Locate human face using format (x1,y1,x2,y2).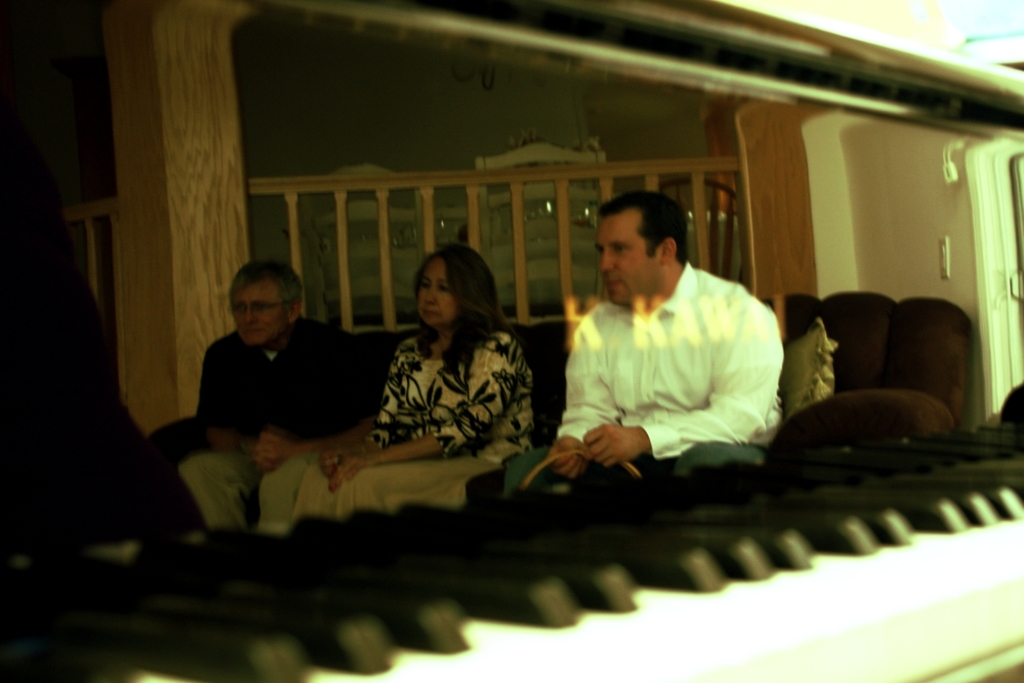
(417,254,458,328).
